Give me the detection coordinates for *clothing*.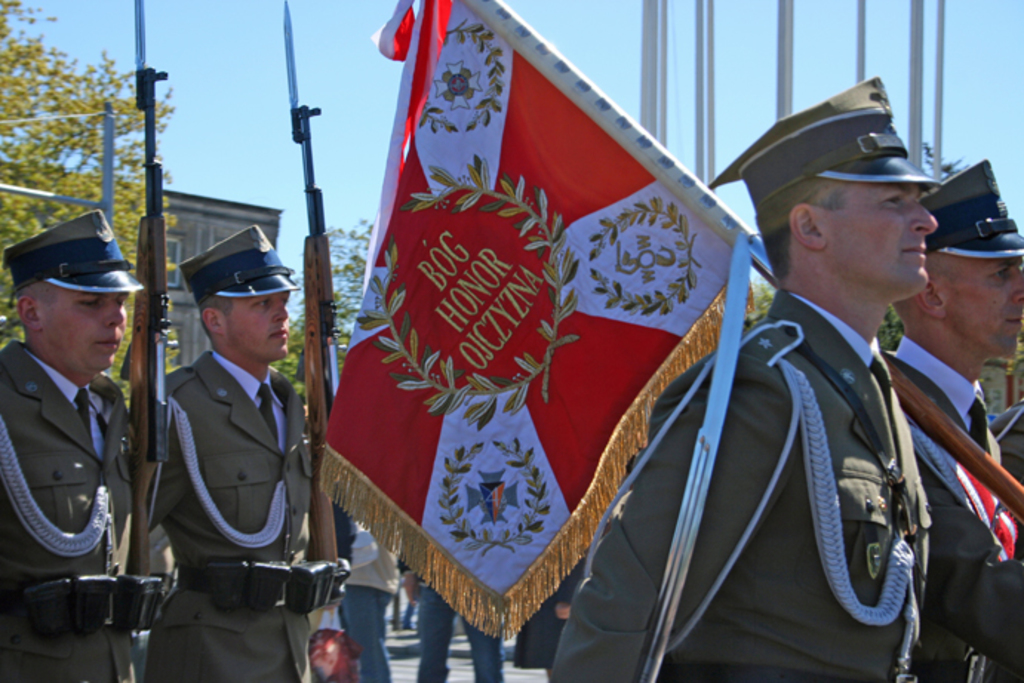
rect(0, 336, 141, 682).
